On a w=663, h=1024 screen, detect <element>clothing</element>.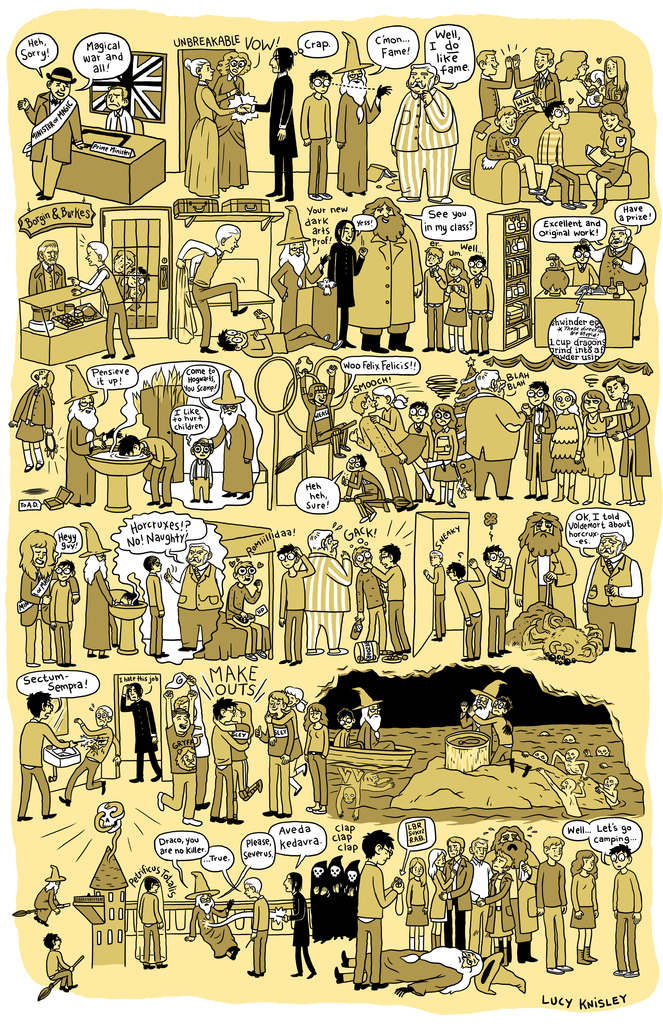
<bbox>182, 84, 236, 200</bbox>.
